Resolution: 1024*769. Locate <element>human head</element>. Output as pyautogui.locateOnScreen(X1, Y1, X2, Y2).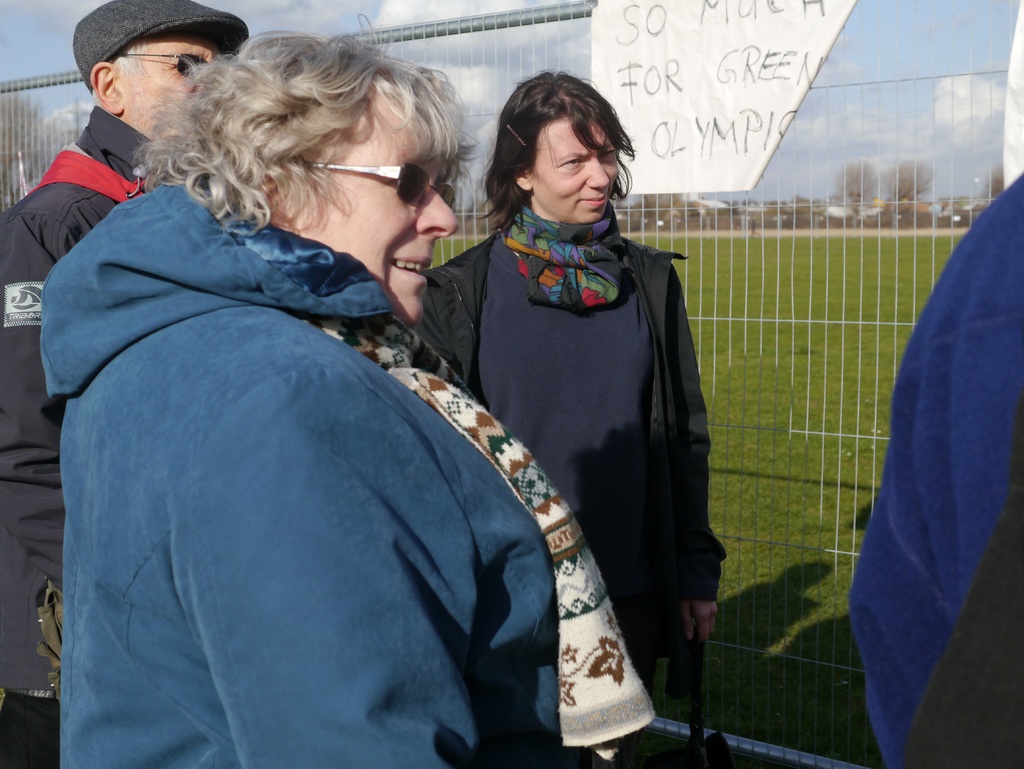
pyautogui.locateOnScreen(495, 72, 619, 222).
